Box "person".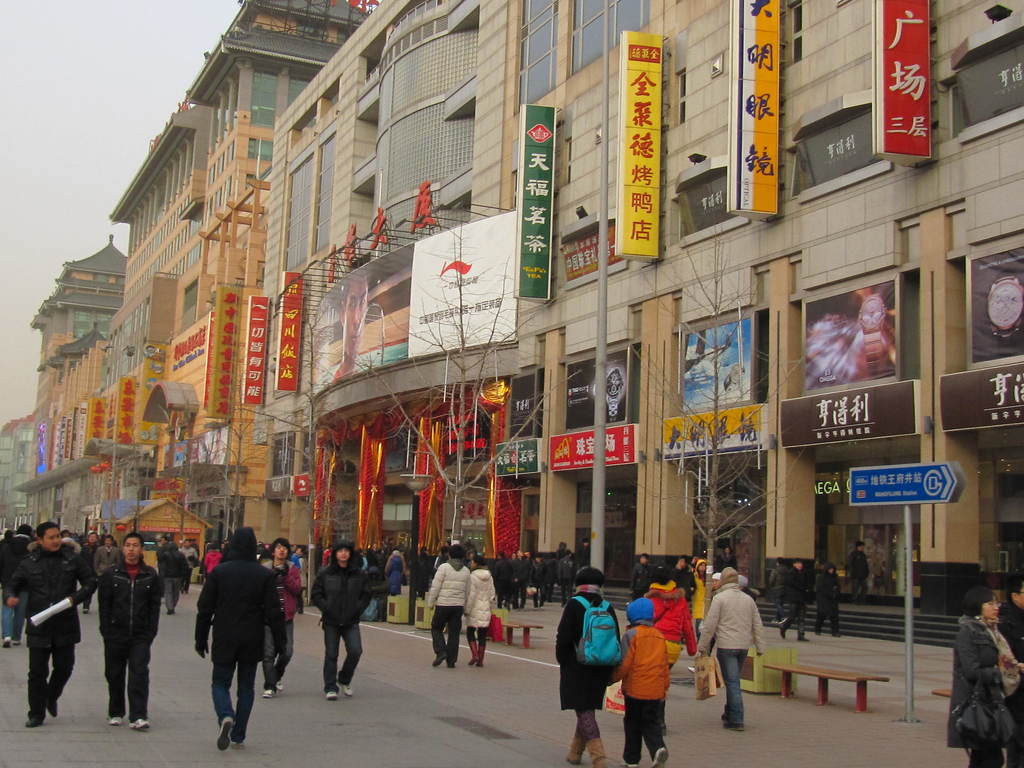
pyautogui.locateOnScreen(508, 547, 525, 614).
